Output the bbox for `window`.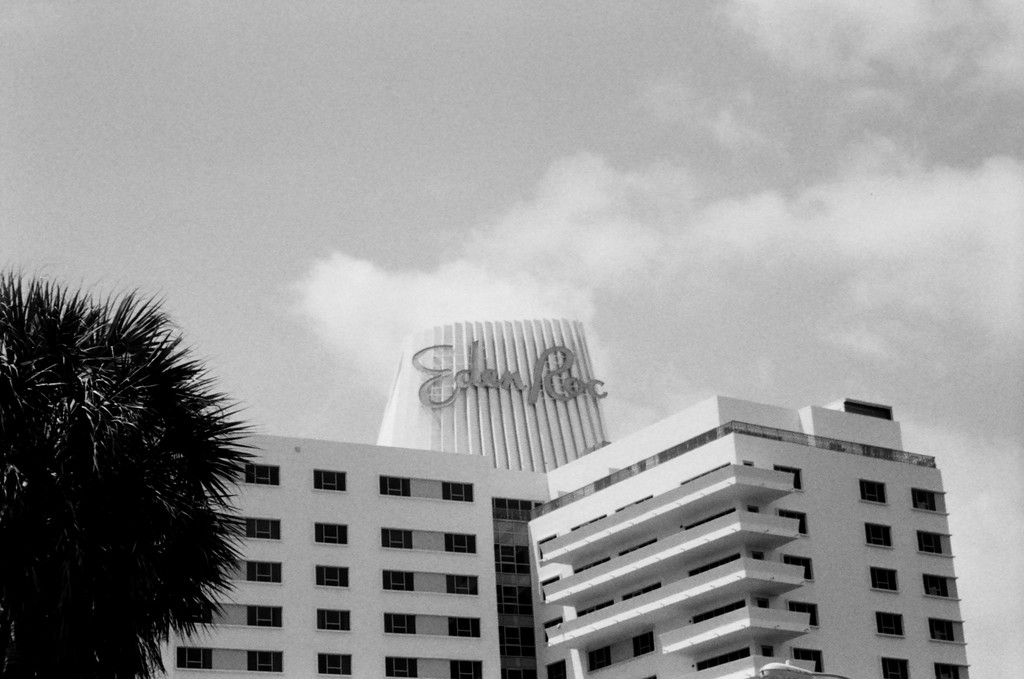
[left=588, top=640, right=614, bottom=670].
